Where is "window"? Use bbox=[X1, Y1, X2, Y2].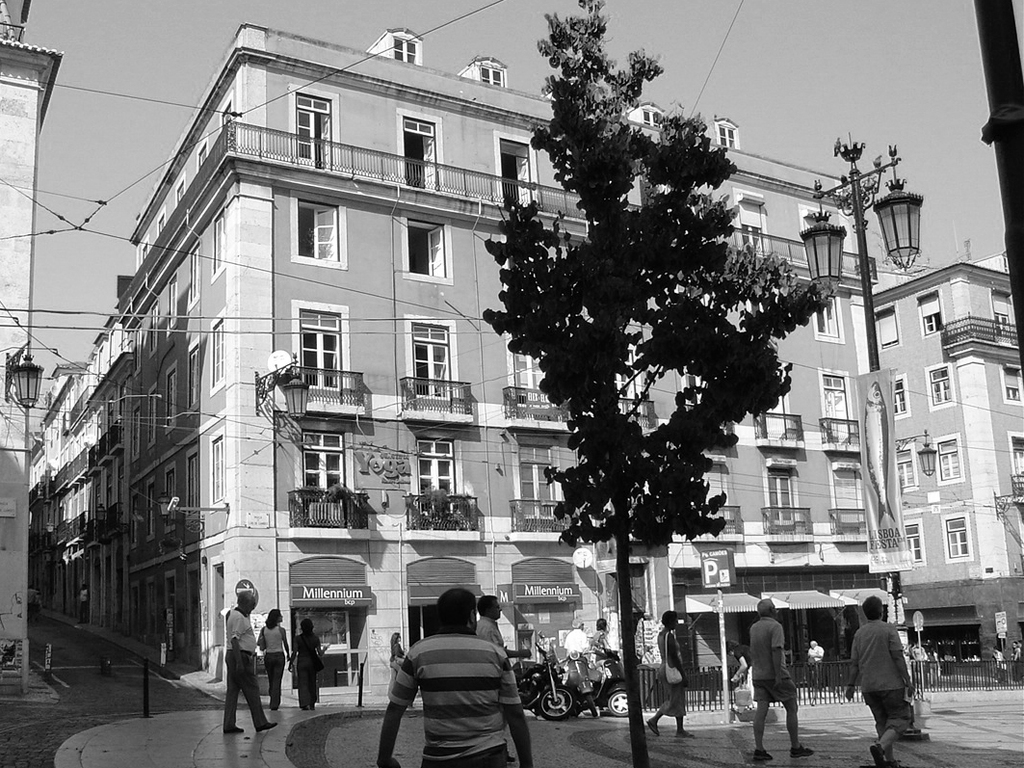
bbox=[887, 367, 904, 422].
